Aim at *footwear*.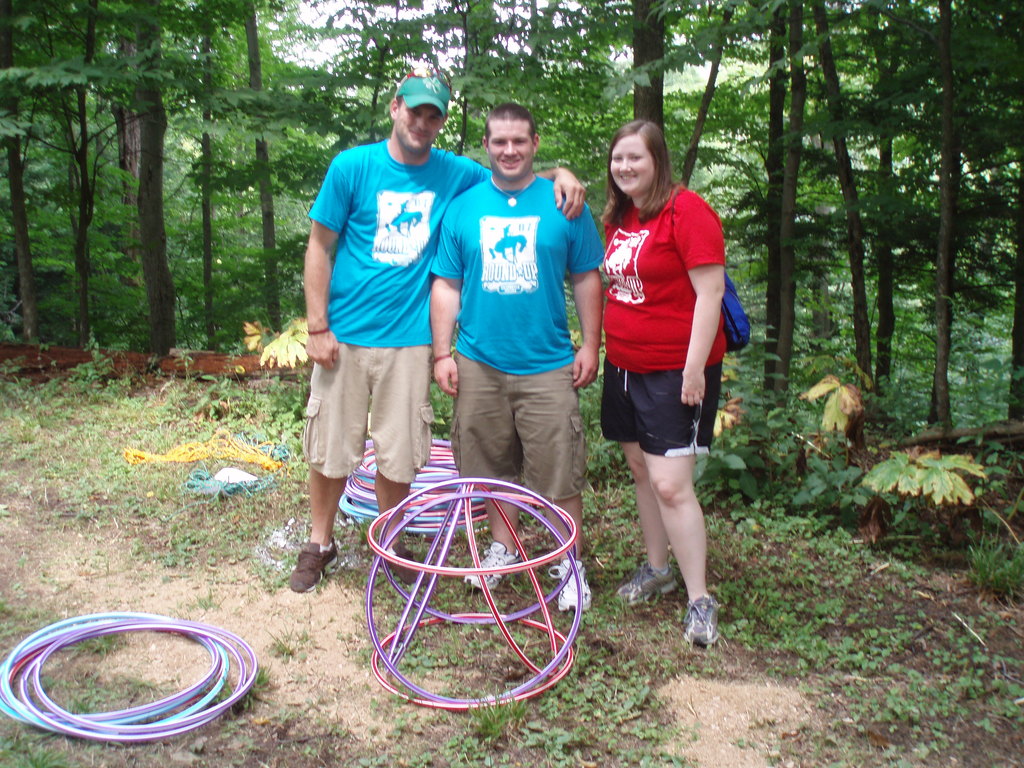
Aimed at bbox(680, 596, 719, 653).
